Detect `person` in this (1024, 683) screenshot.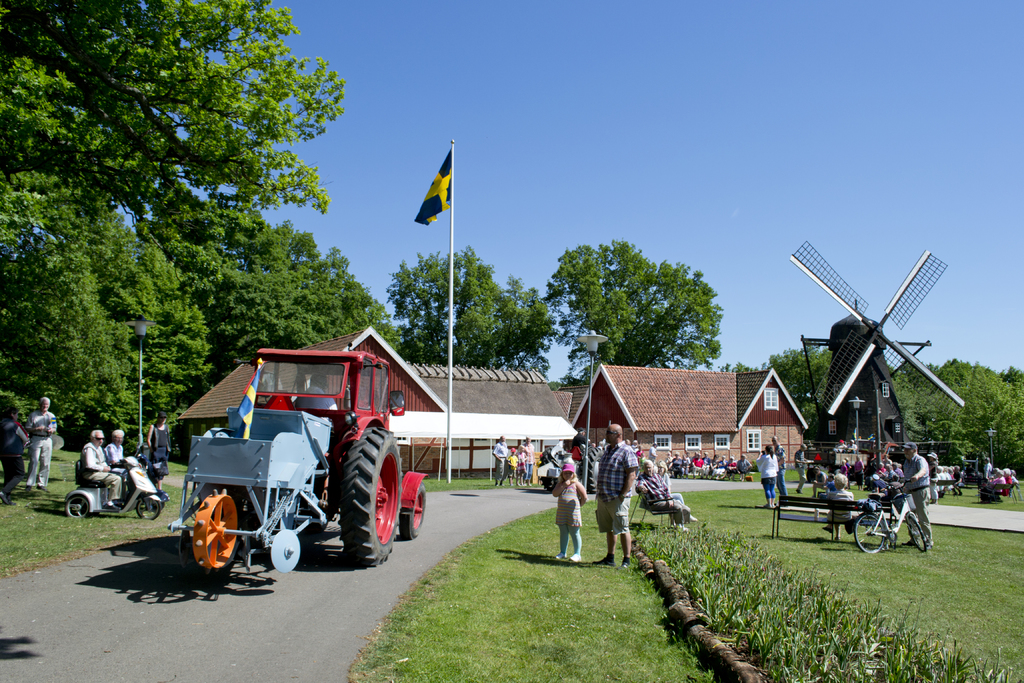
Detection: [657,459,695,513].
